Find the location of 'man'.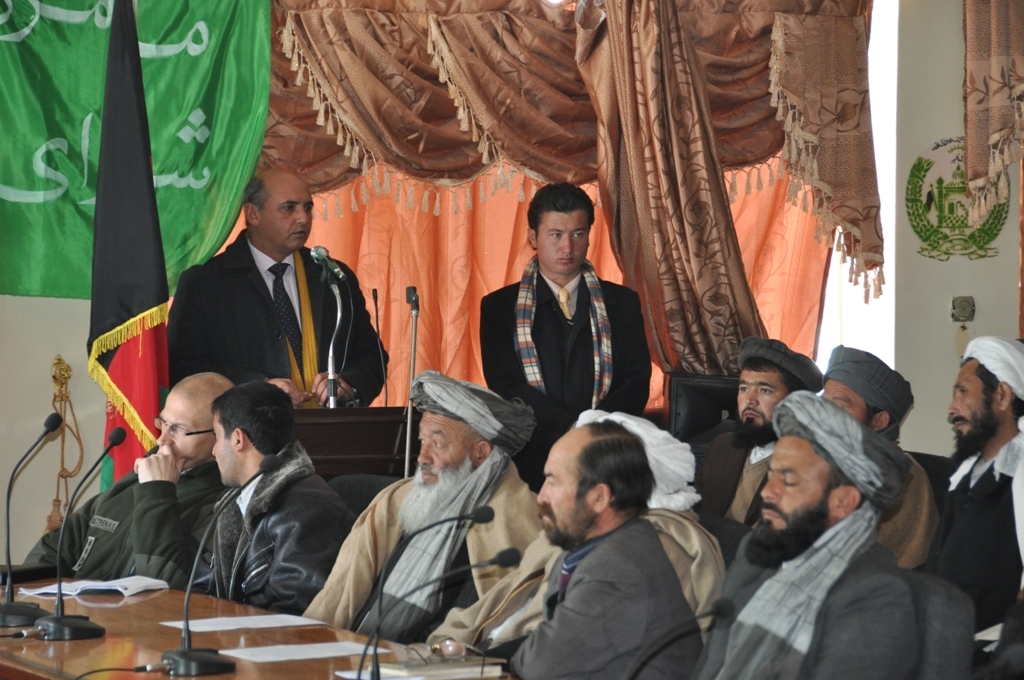
Location: (479,169,658,430).
